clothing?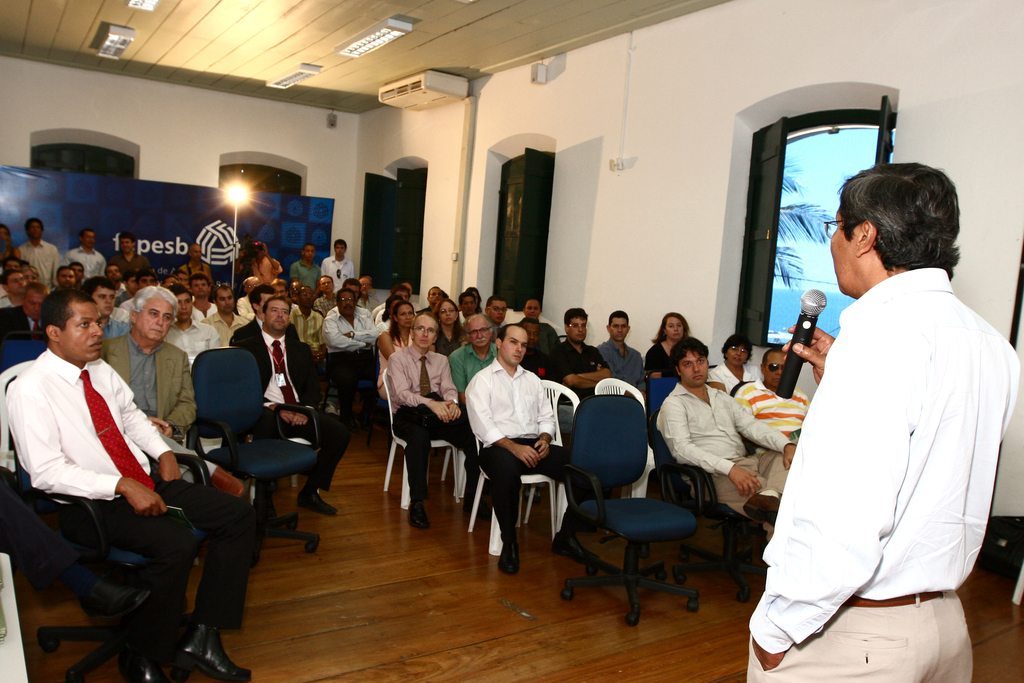
[755, 226, 991, 682]
